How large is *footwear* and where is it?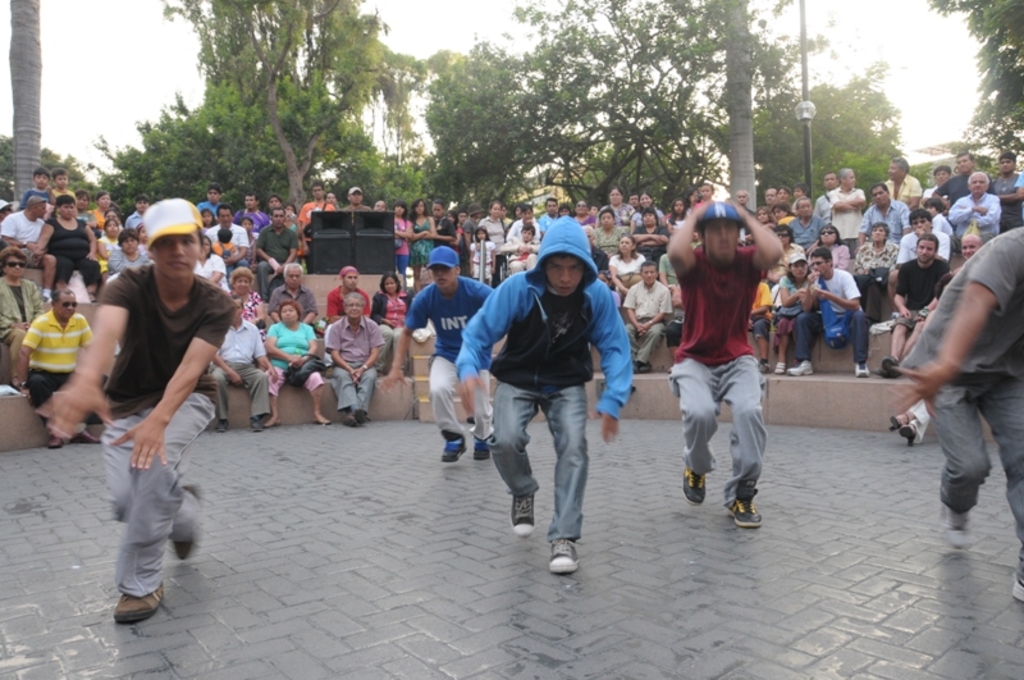
Bounding box: l=506, t=484, r=534, b=538.
